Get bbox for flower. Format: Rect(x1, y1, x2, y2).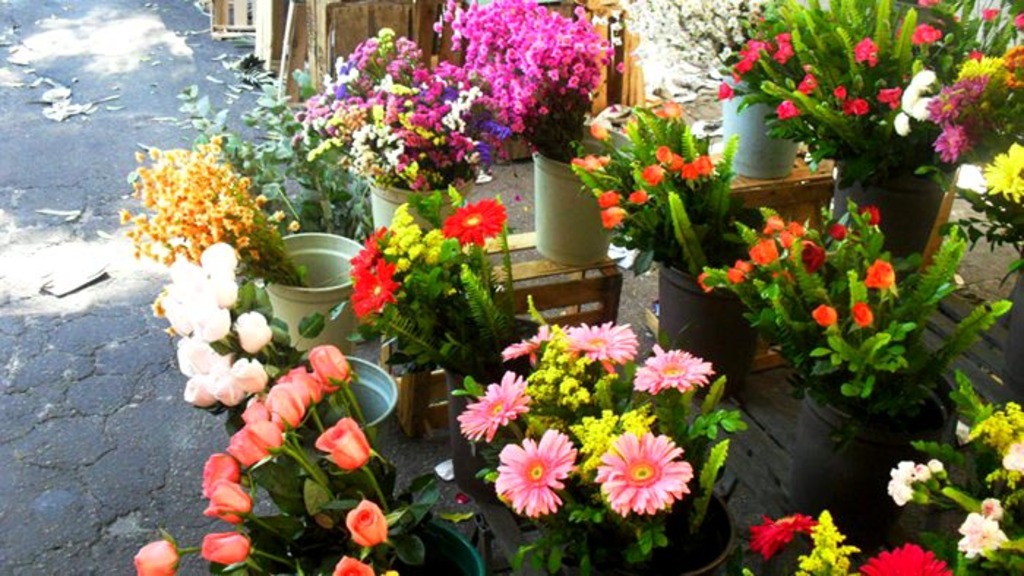
Rect(347, 493, 388, 548).
